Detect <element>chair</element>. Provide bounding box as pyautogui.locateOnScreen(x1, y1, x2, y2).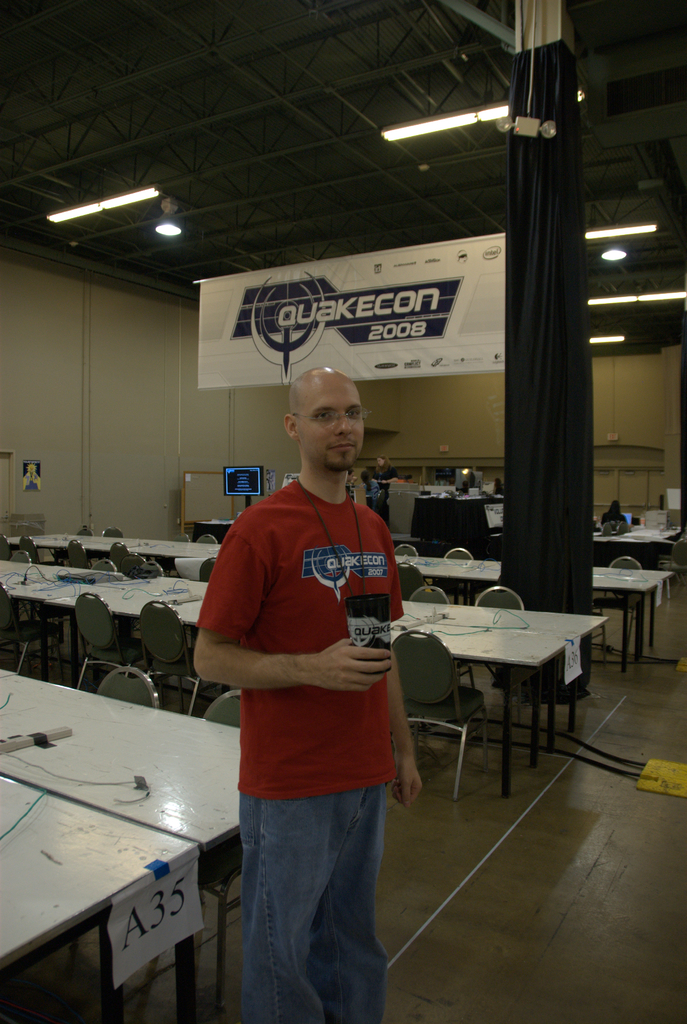
pyautogui.locateOnScreen(388, 623, 487, 804).
